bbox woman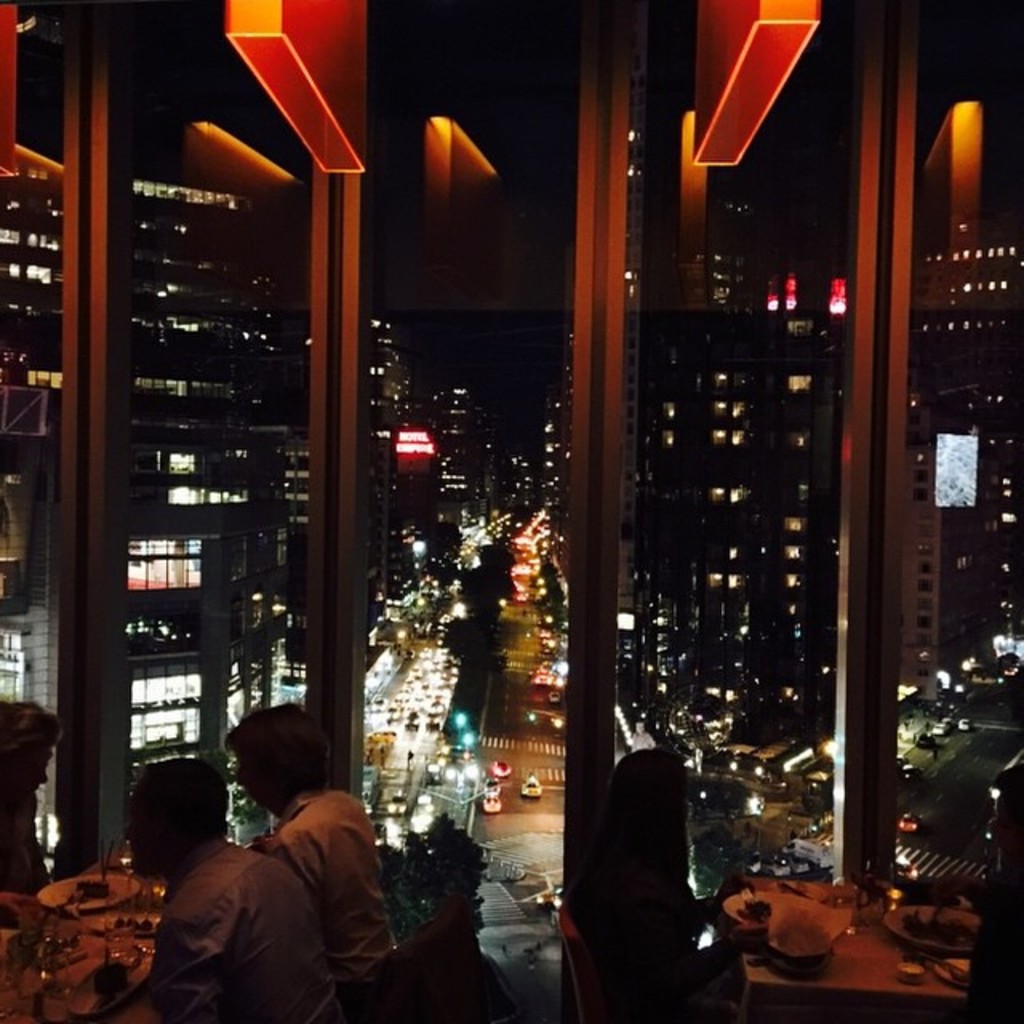
crop(218, 699, 400, 987)
